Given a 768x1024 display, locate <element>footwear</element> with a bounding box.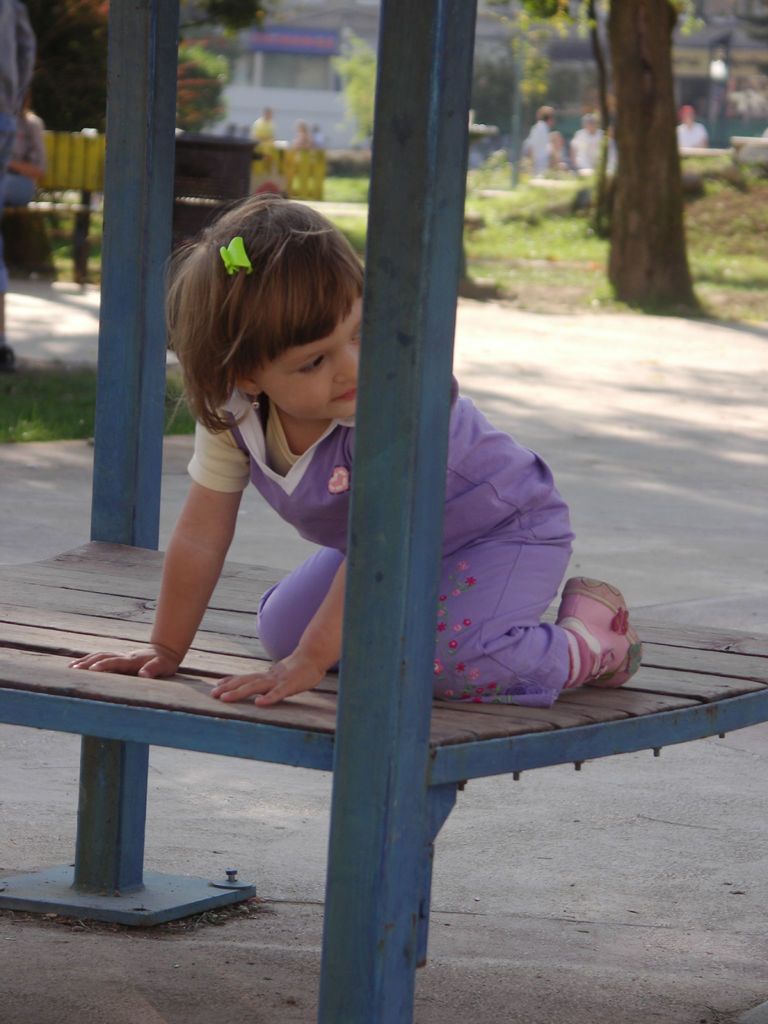
Located: box(523, 580, 650, 701).
